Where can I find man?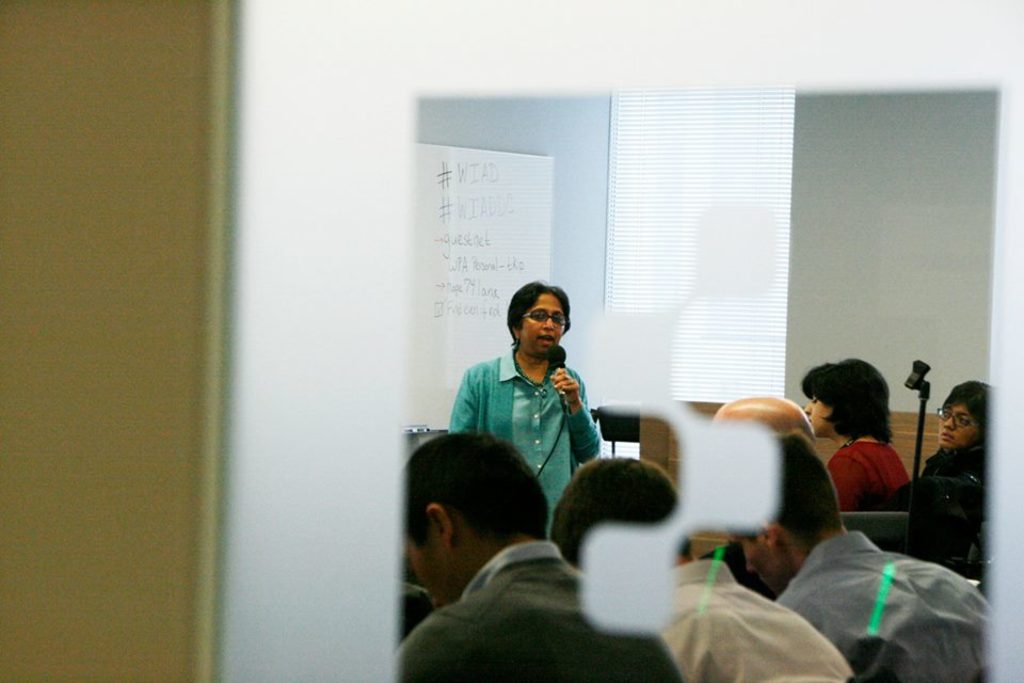
You can find it at <bbox>694, 395, 818, 604</bbox>.
